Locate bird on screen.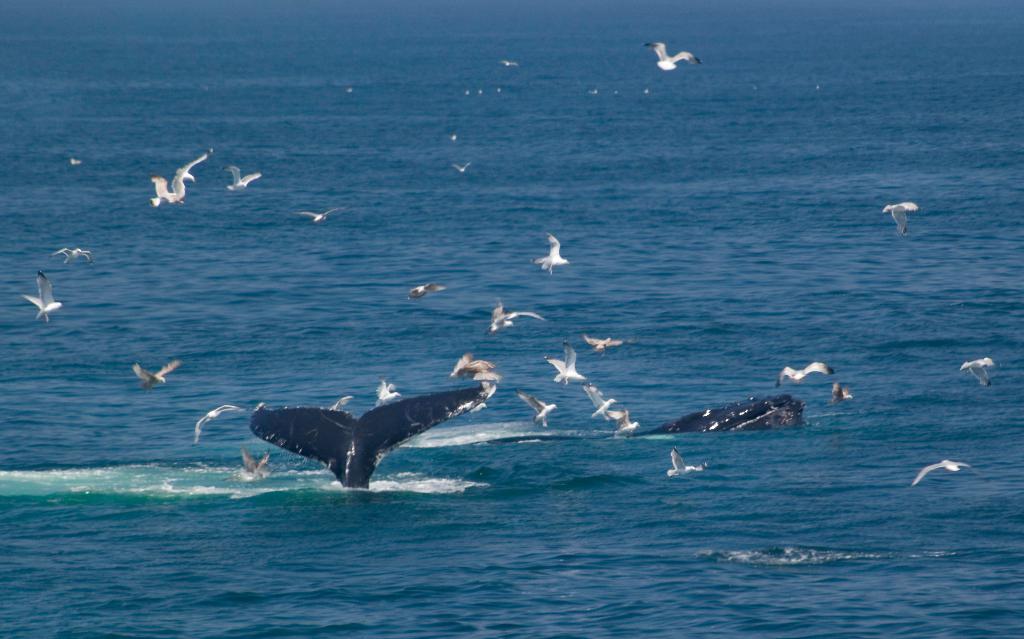
On screen at x1=447, y1=357, x2=492, y2=379.
